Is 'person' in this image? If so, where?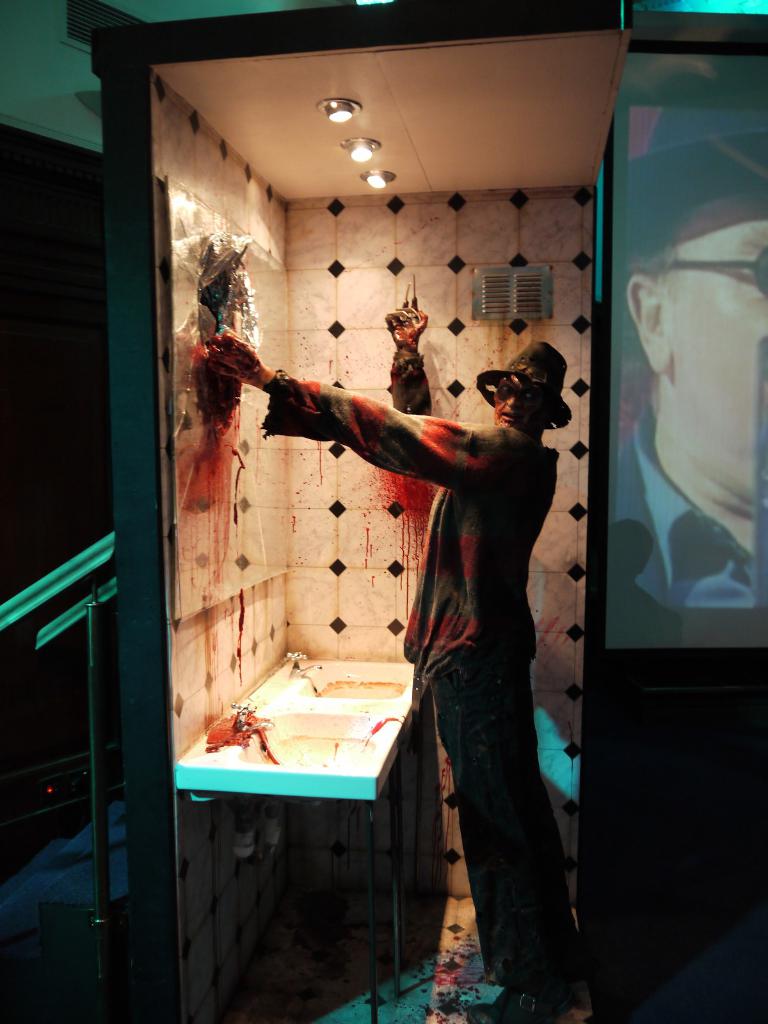
Yes, at Rect(269, 295, 571, 915).
